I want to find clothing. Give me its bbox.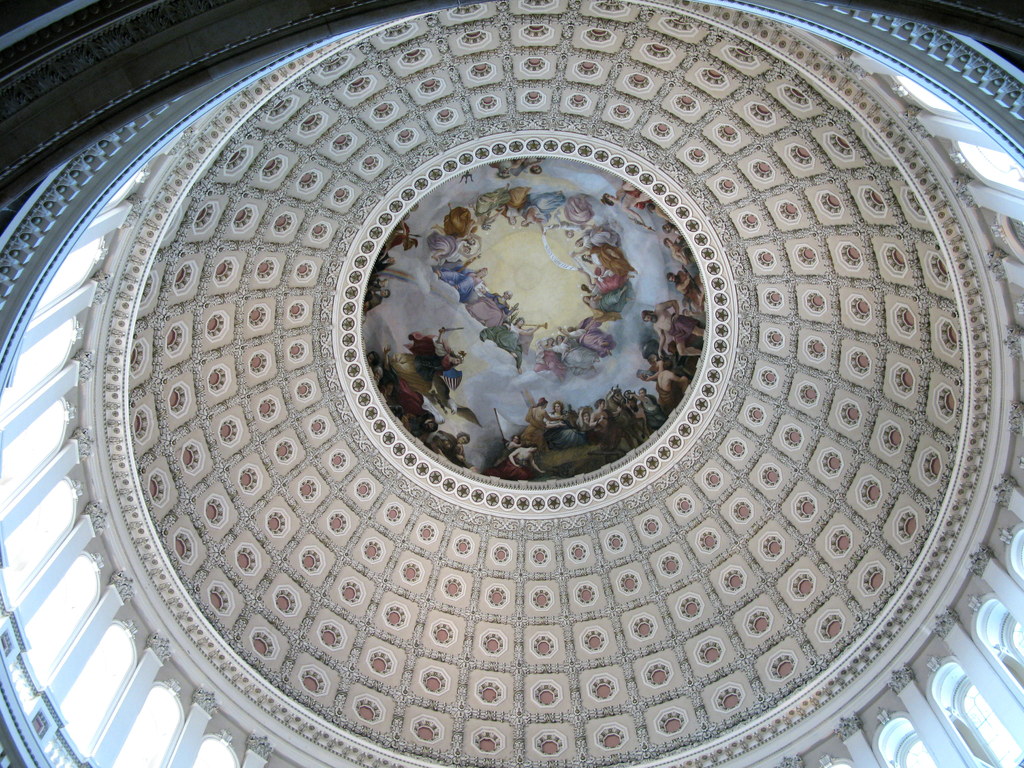
box(469, 289, 509, 328).
